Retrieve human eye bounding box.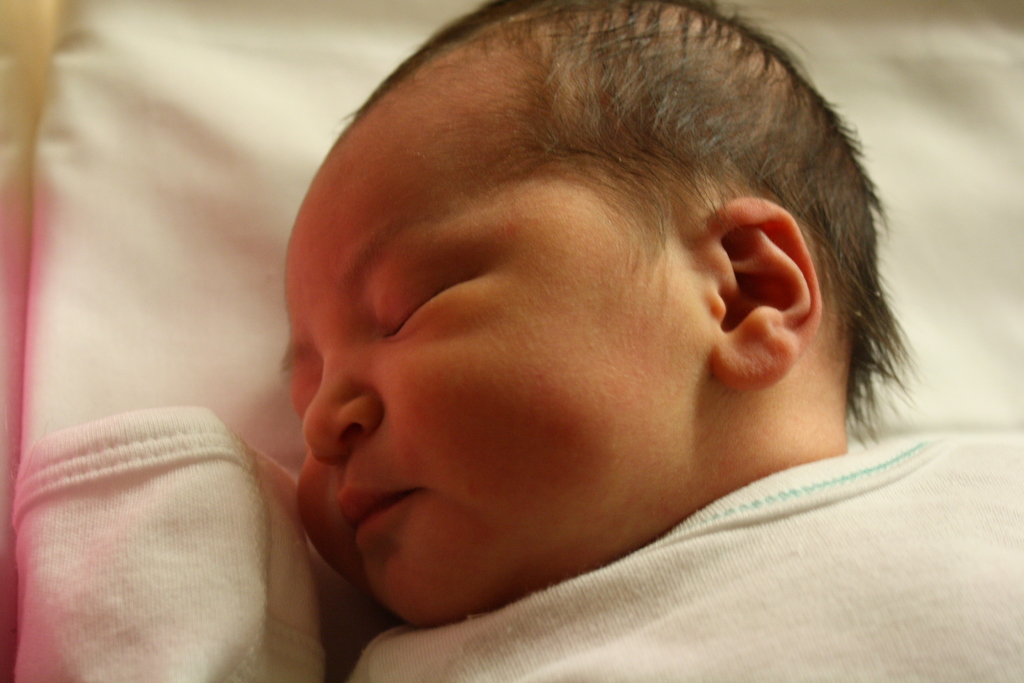
Bounding box: (286, 365, 327, 419).
